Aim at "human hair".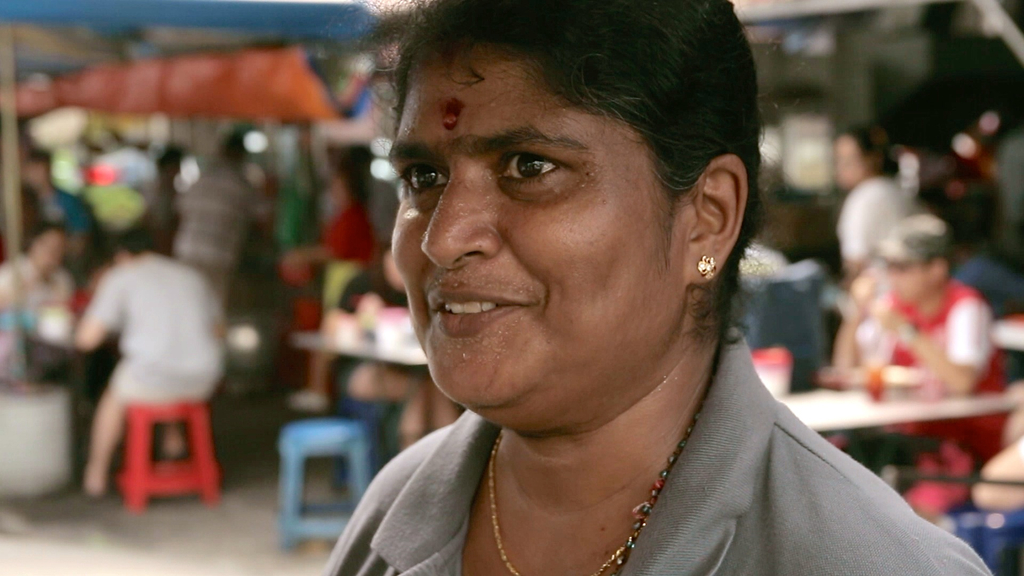
Aimed at box=[374, 2, 755, 444].
